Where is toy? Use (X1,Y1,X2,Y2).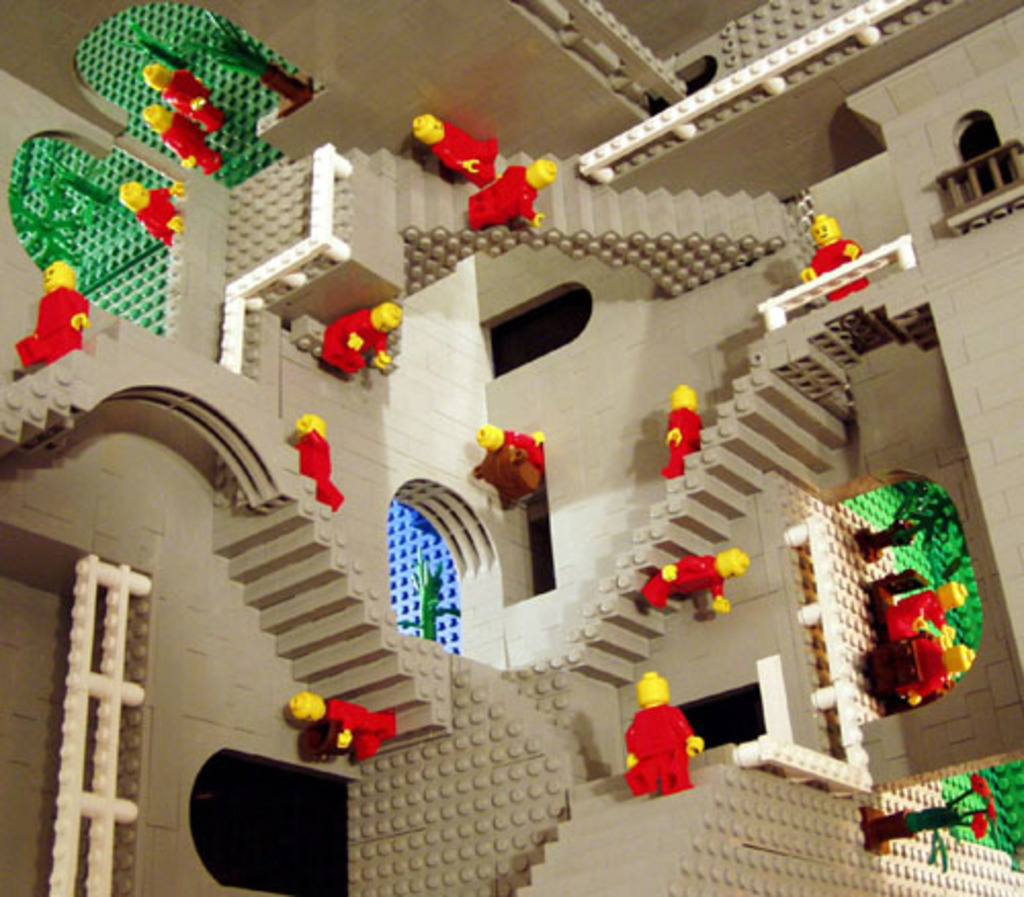
(639,557,743,618).
